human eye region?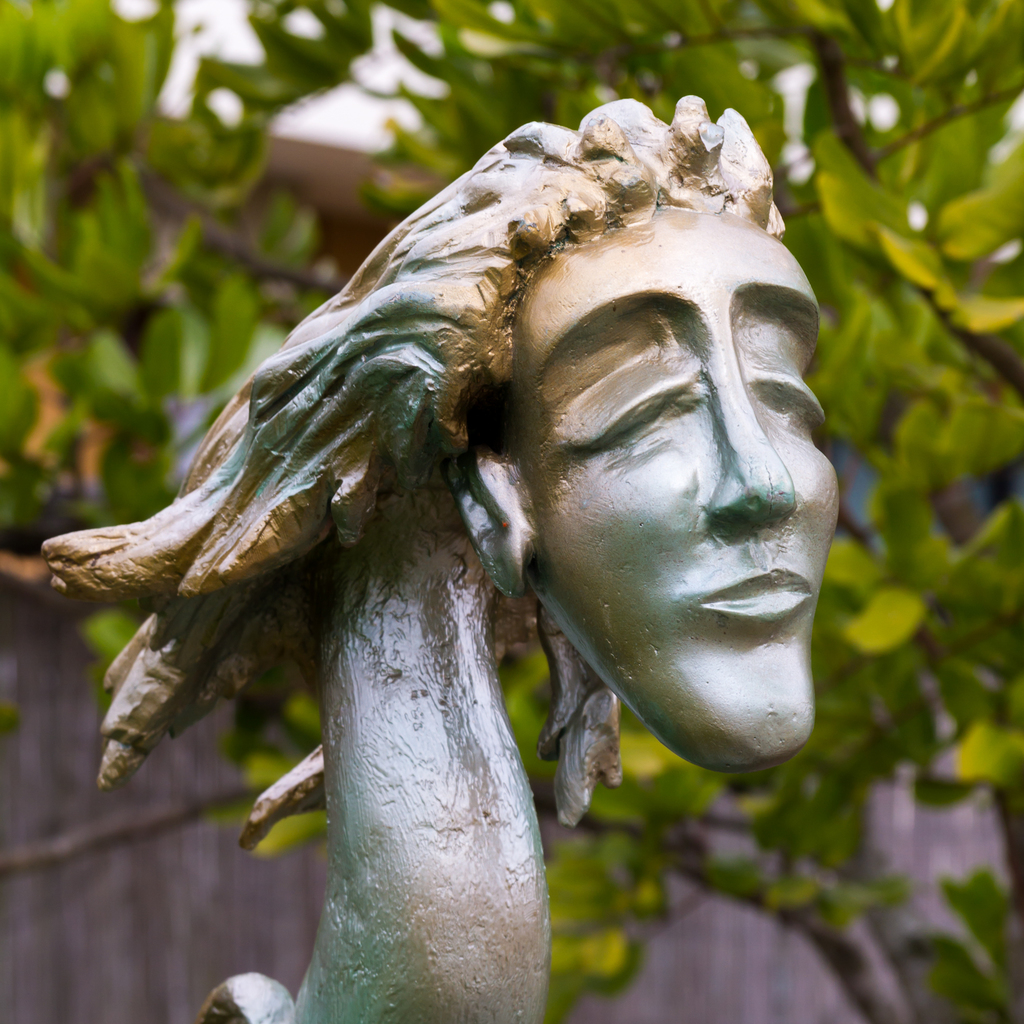
BBox(583, 368, 721, 484)
